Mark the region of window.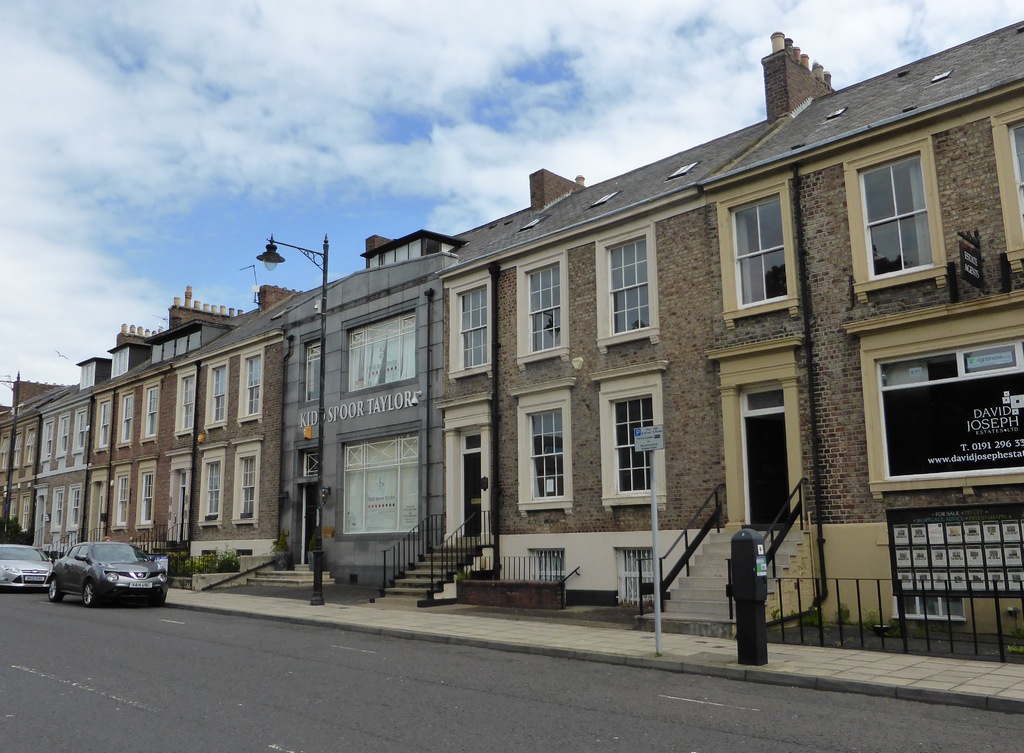
Region: bbox=[852, 134, 957, 296].
